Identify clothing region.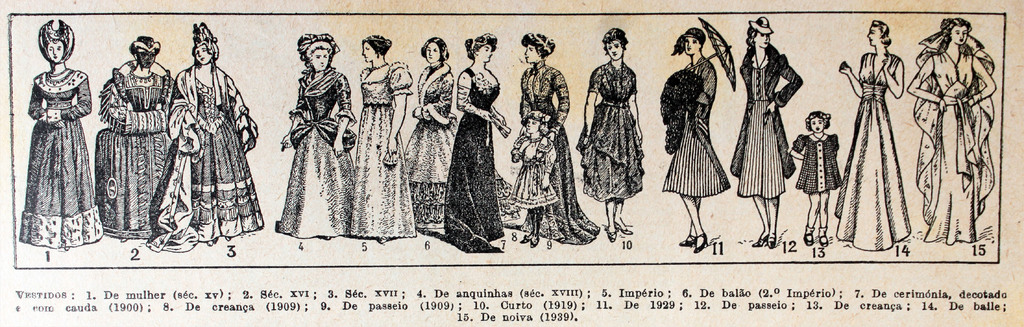
Region: 271/70/362/232.
